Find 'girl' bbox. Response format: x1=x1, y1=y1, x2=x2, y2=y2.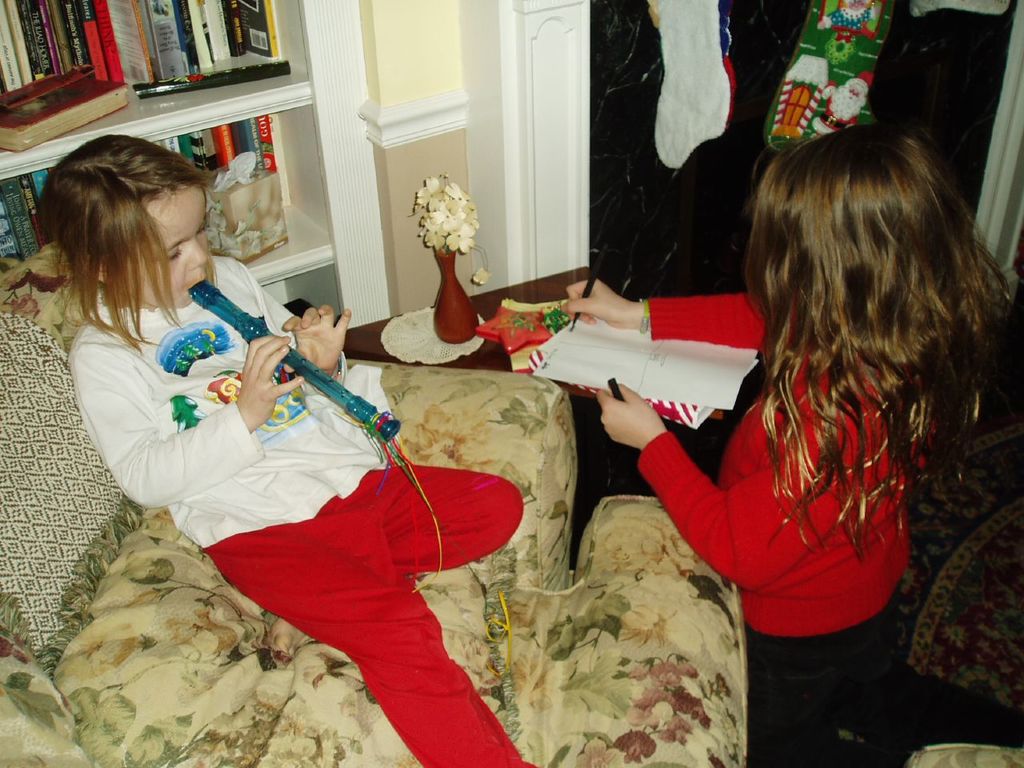
x1=33, y1=126, x2=546, y2=767.
